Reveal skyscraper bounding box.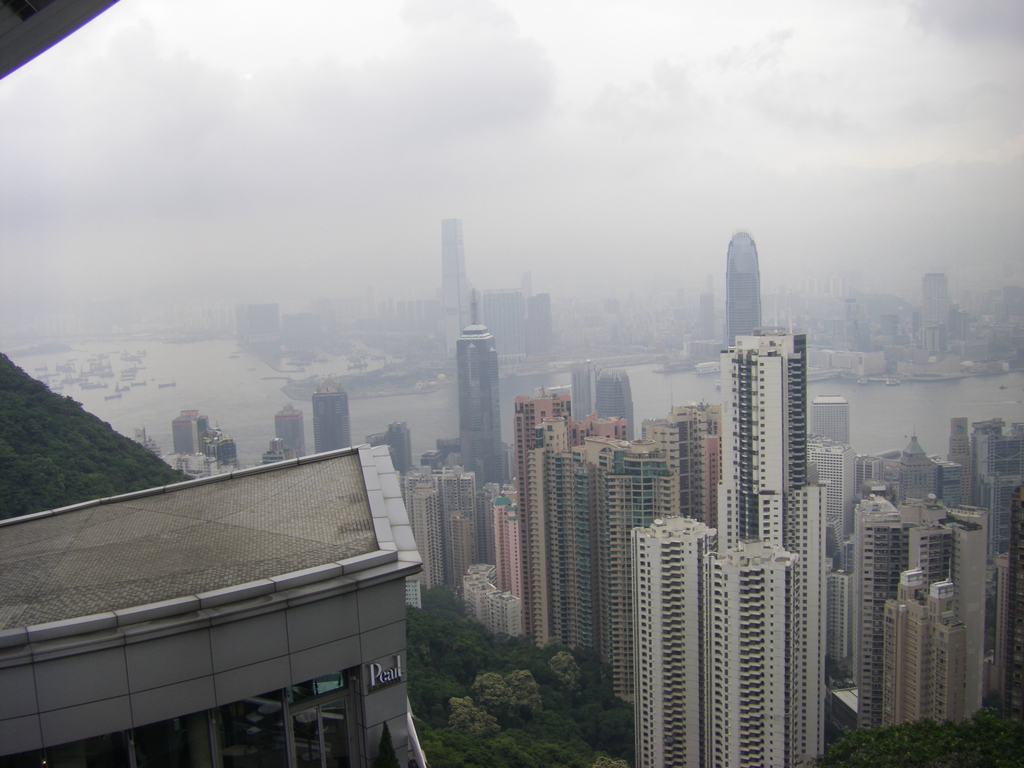
Revealed: <bbox>440, 213, 471, 363</bbox>.
